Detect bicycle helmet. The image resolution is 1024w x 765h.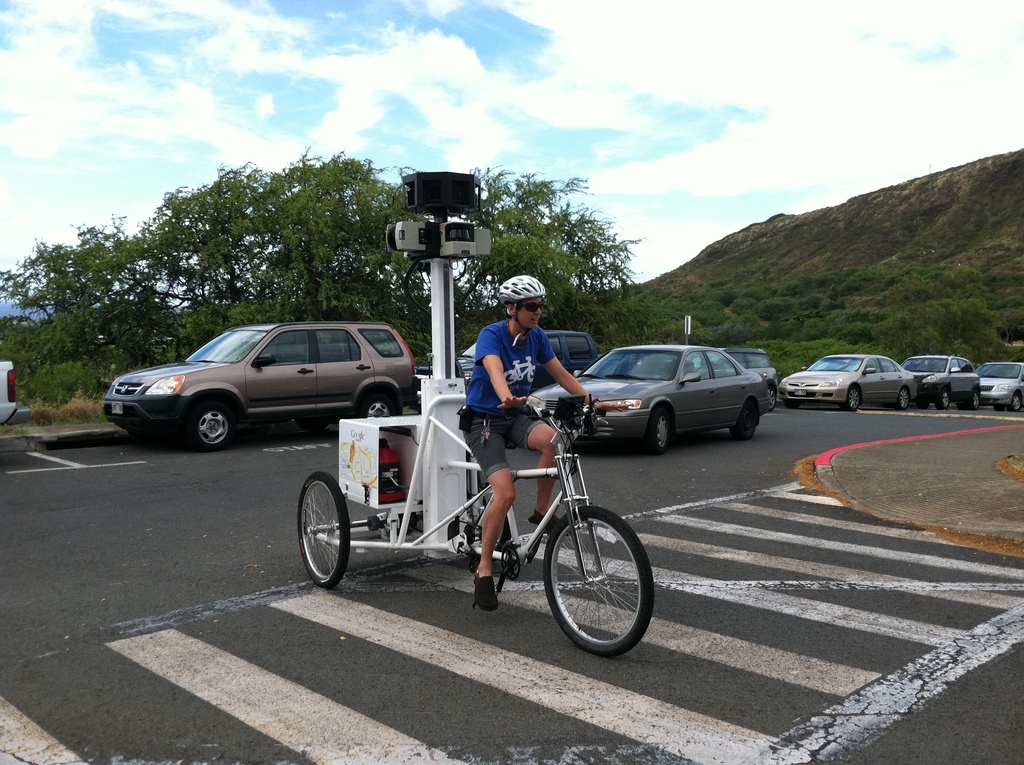
<bbox>490, 271, 541, 327</bbox>.
